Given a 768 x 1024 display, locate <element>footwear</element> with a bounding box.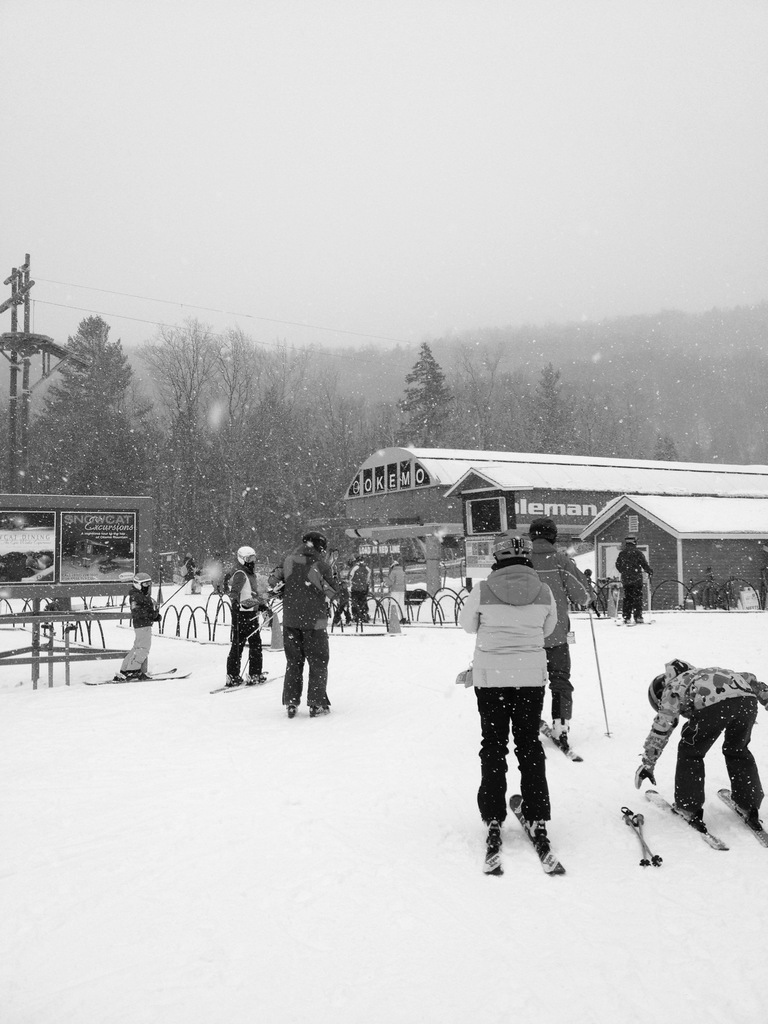
Located: rect(253, 671, 268, 689).
